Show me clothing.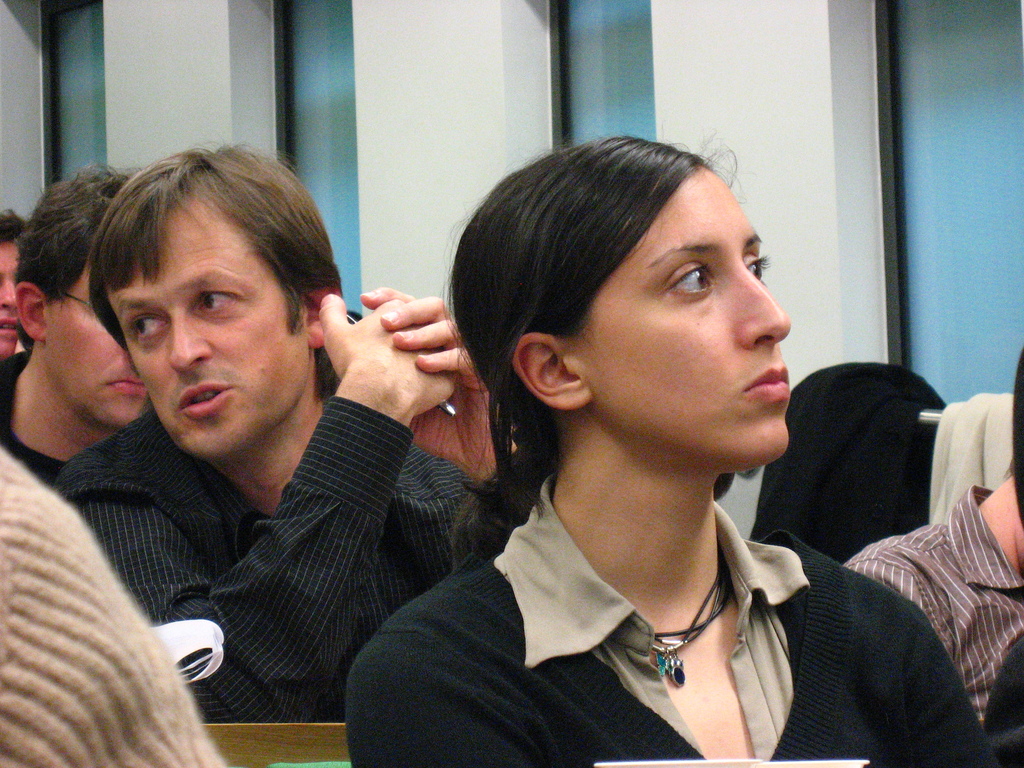
clothing is here: <region>848, 487, 1023, 767</region>.
